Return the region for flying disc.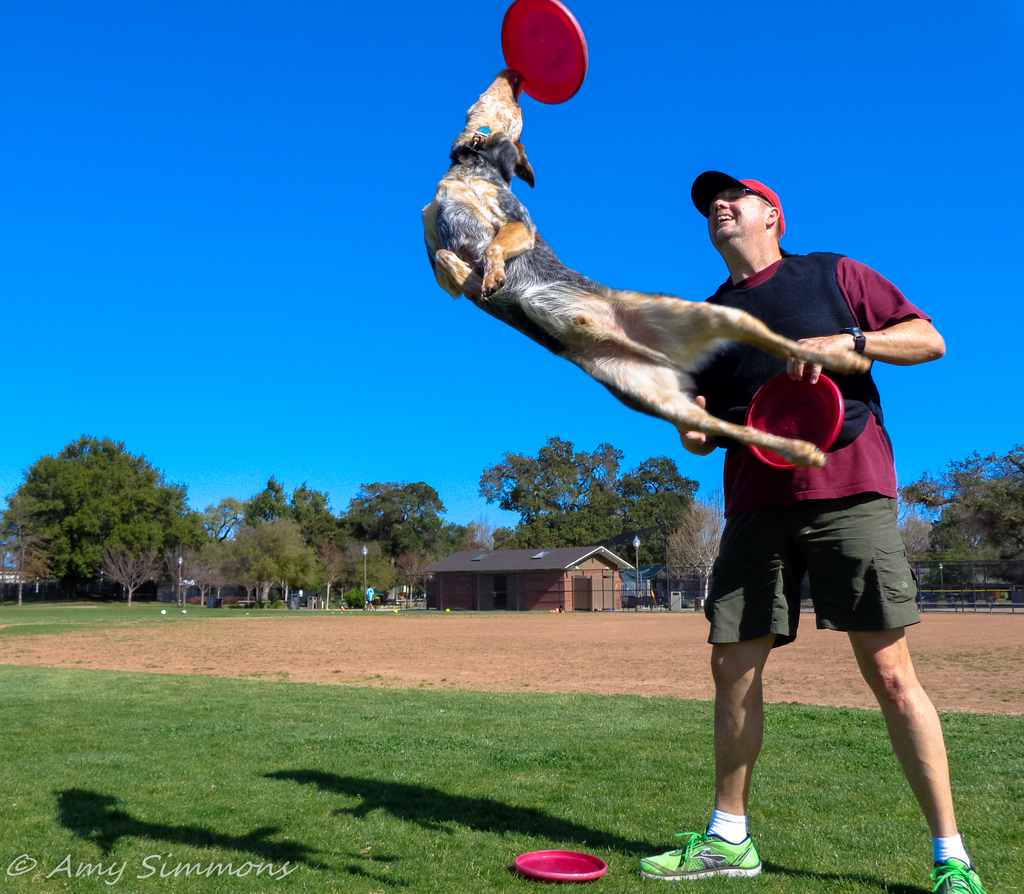
box(744, 373, 844, 470).
